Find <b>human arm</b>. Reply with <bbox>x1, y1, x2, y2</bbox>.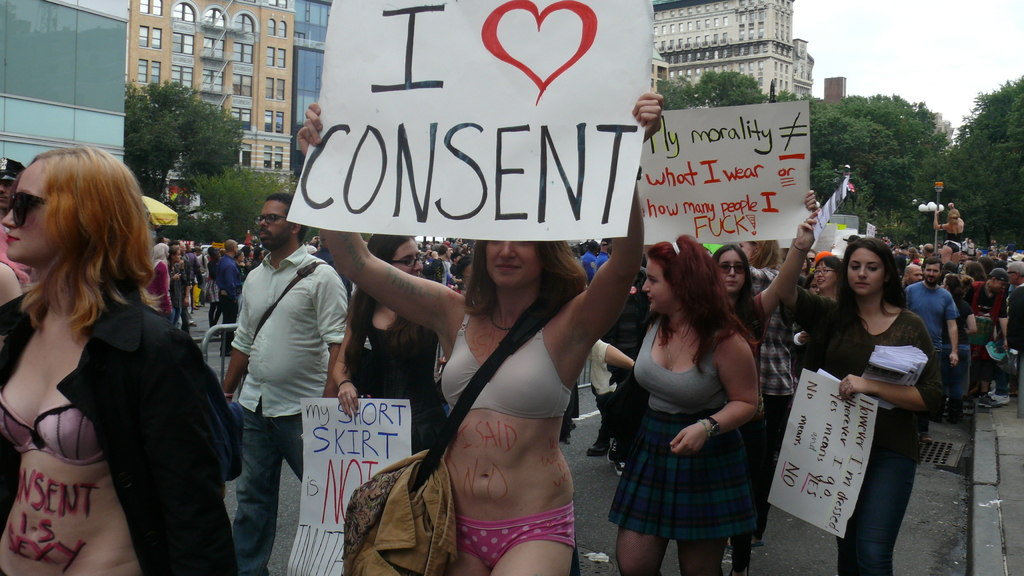
<bbox>316, 267, 352, 401</bbox>.
